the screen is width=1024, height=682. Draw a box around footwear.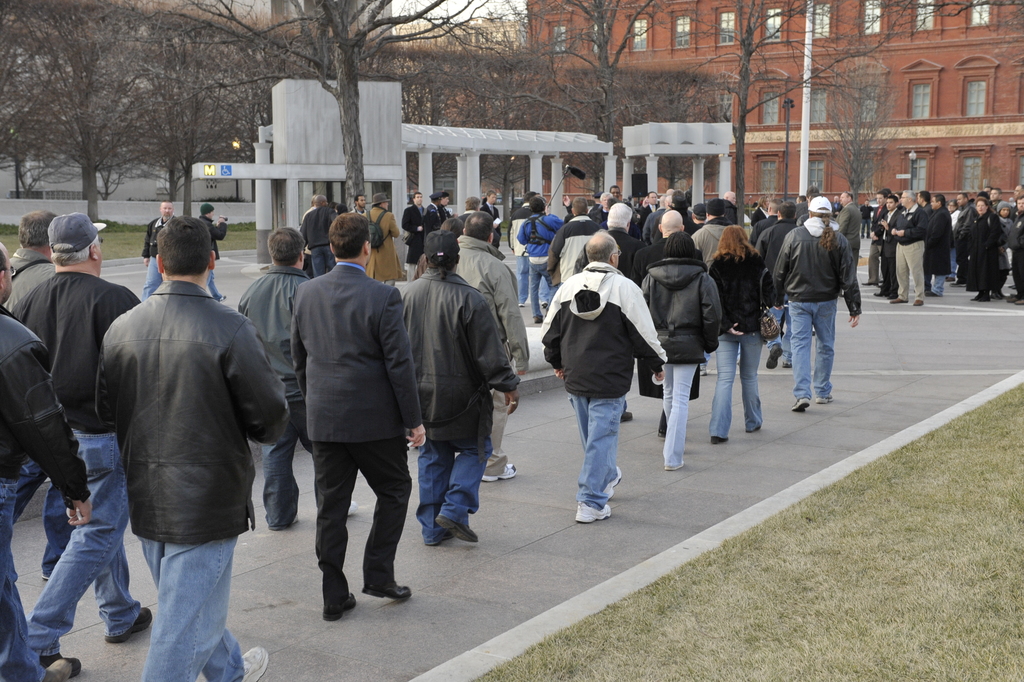
(425,526,454,549).
